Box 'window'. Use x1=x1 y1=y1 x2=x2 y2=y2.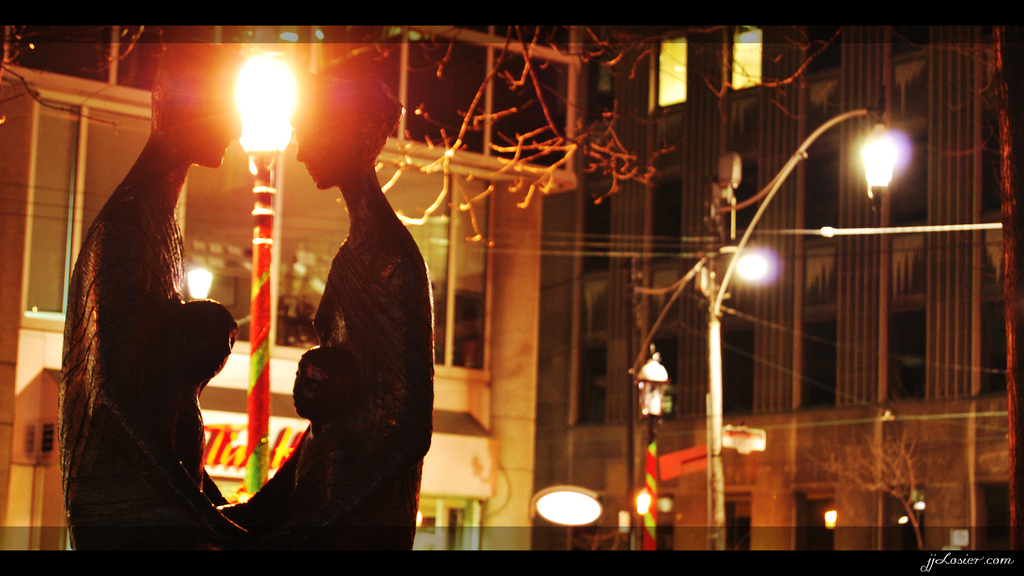
x1=644 y1=333 x2=680 y2=416.
